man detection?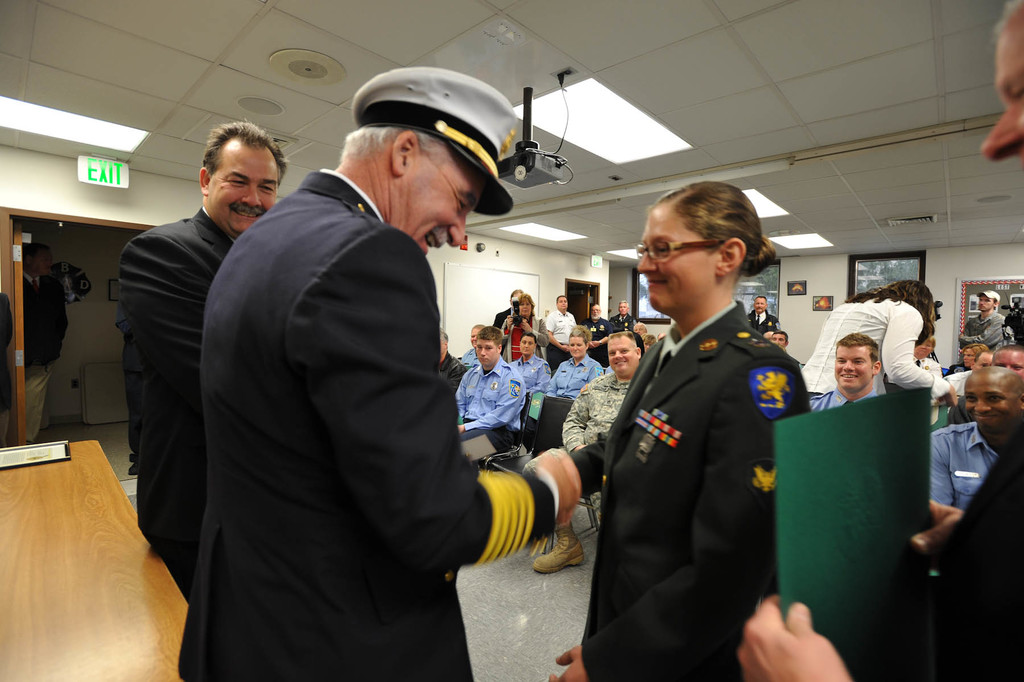
[543, 292, 579, 375]
